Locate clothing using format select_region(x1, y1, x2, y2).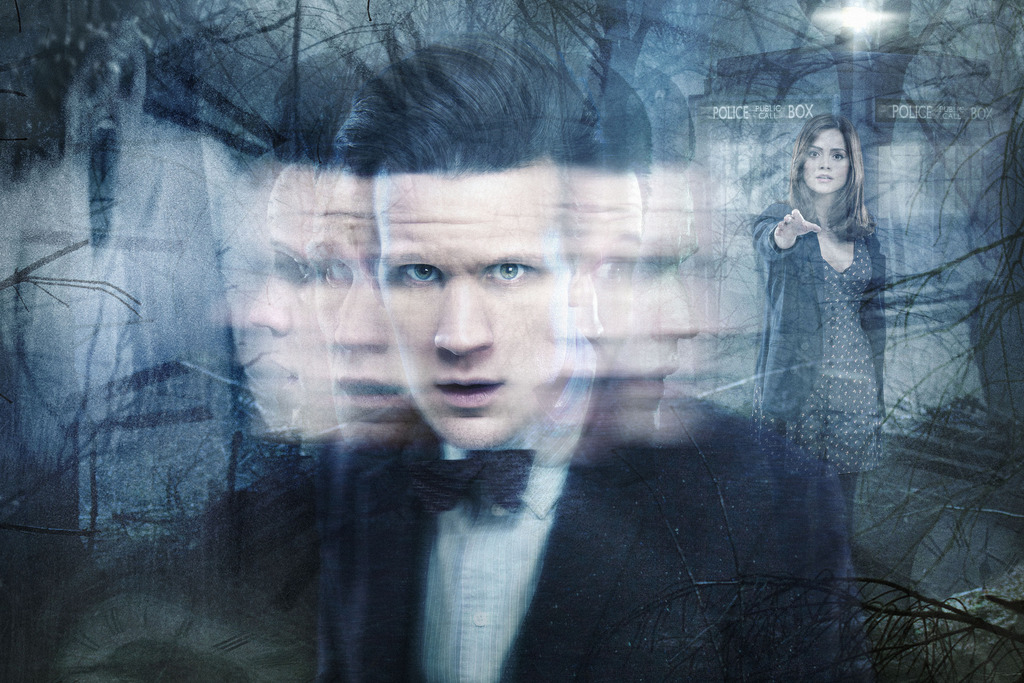
select_region(329, 430, 703, 682).
